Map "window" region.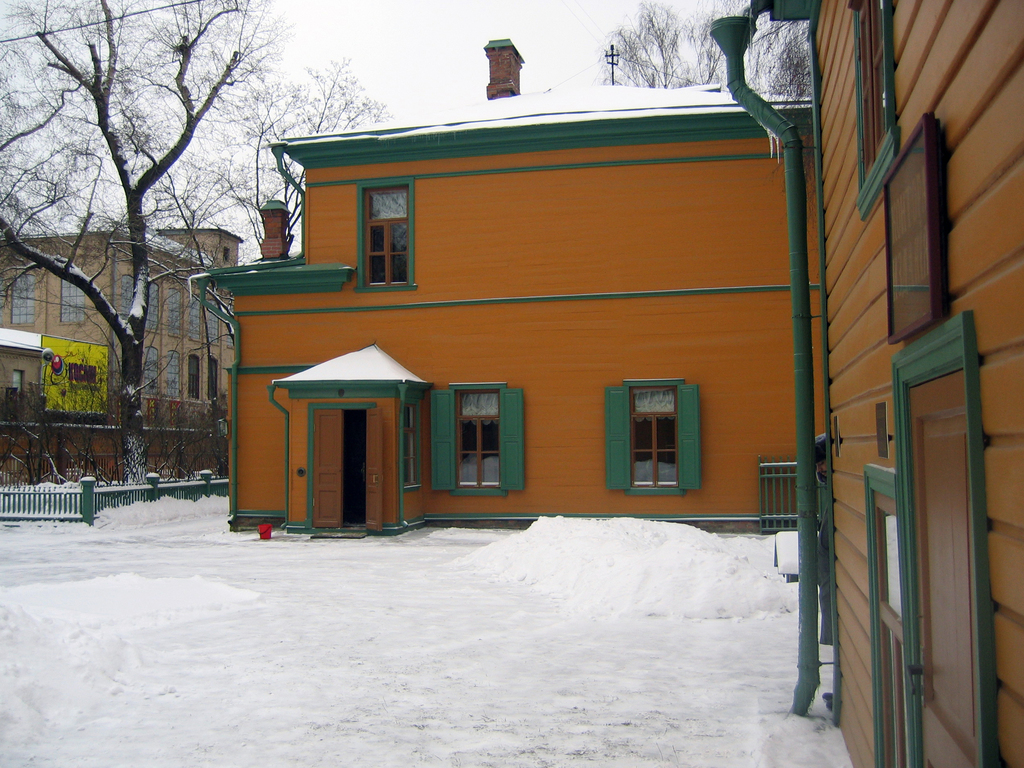
Mapped to {"x1": 10, "y1": 274, "x2": 36, "y2": 325}.
